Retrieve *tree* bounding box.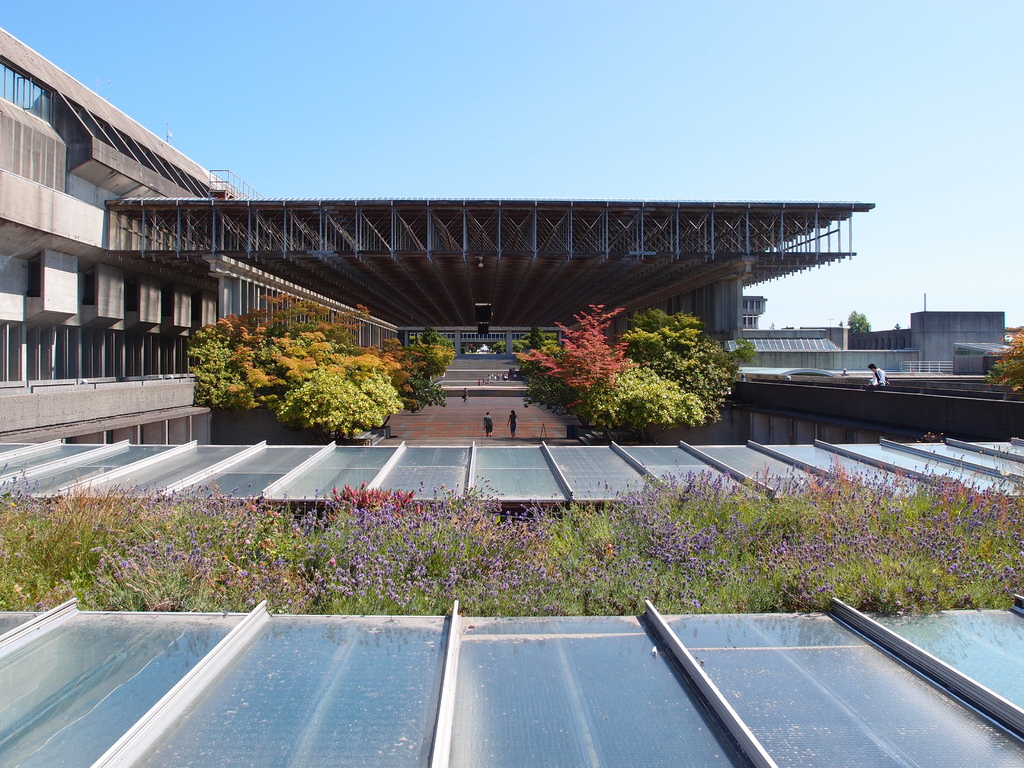
Bounding box: pyautogui.locateOnScreen(466, 344, 483, 351).
